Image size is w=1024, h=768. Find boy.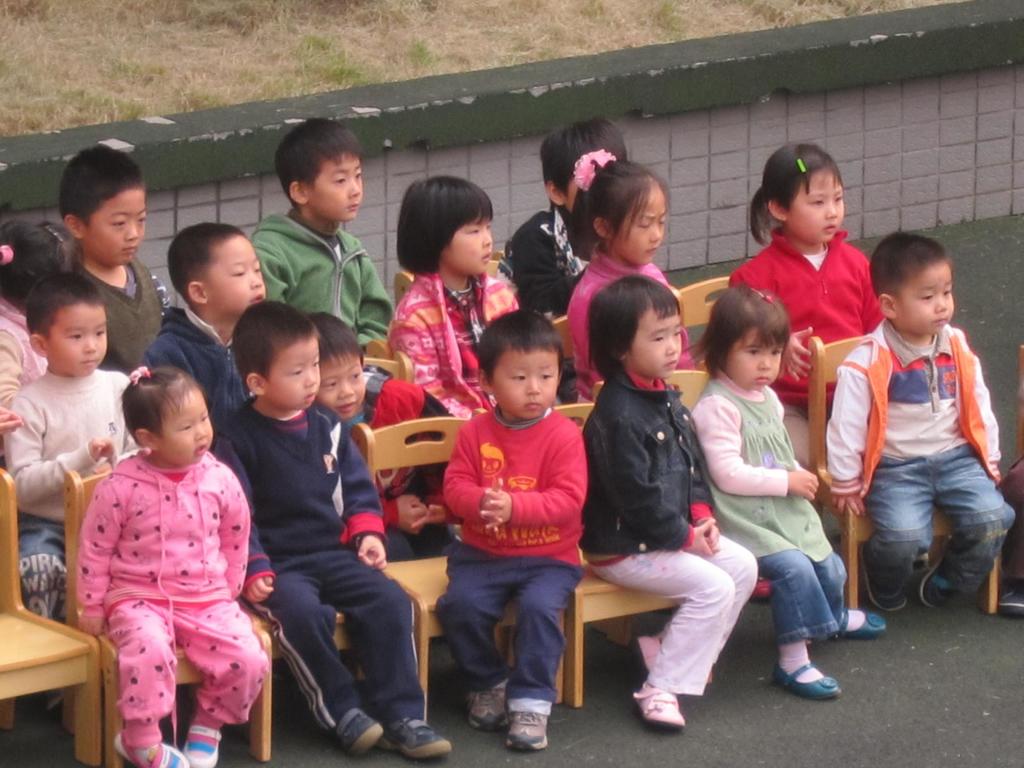
detection(435, 304, 591, 753).
